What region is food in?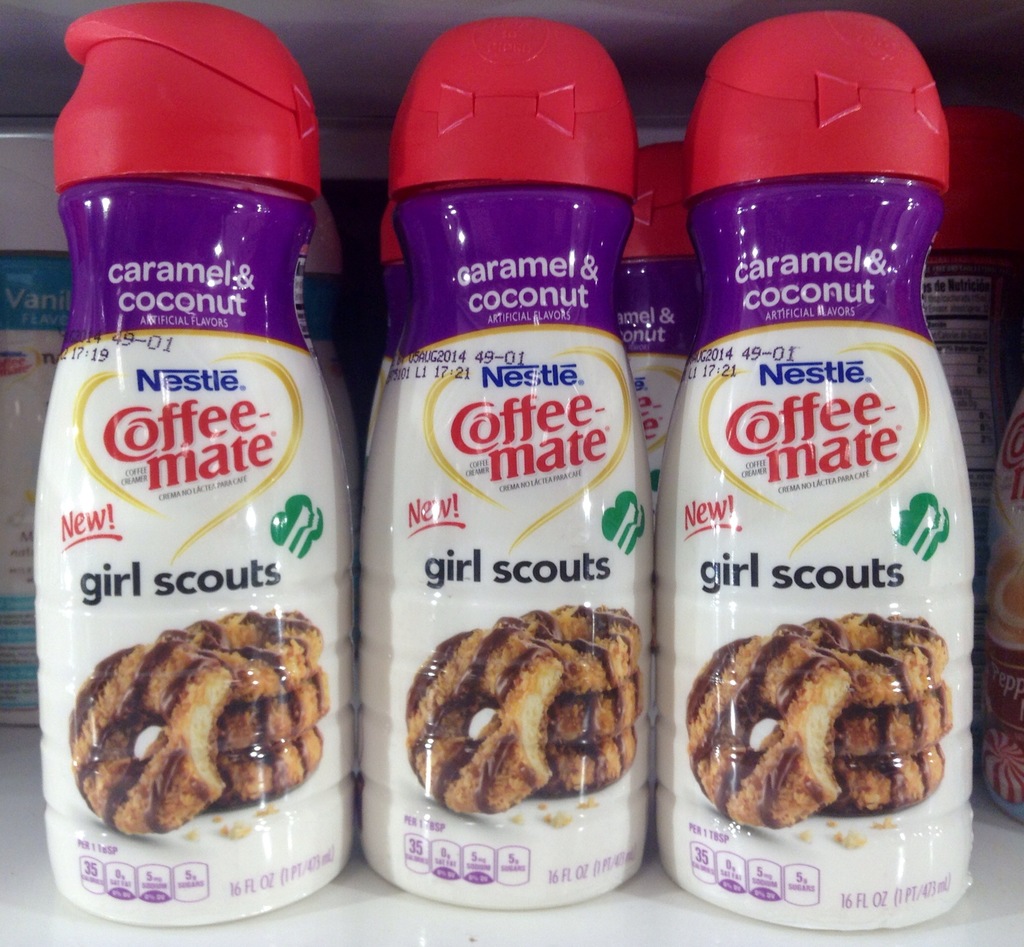
<region>159, 609, 322, 703</region>.
